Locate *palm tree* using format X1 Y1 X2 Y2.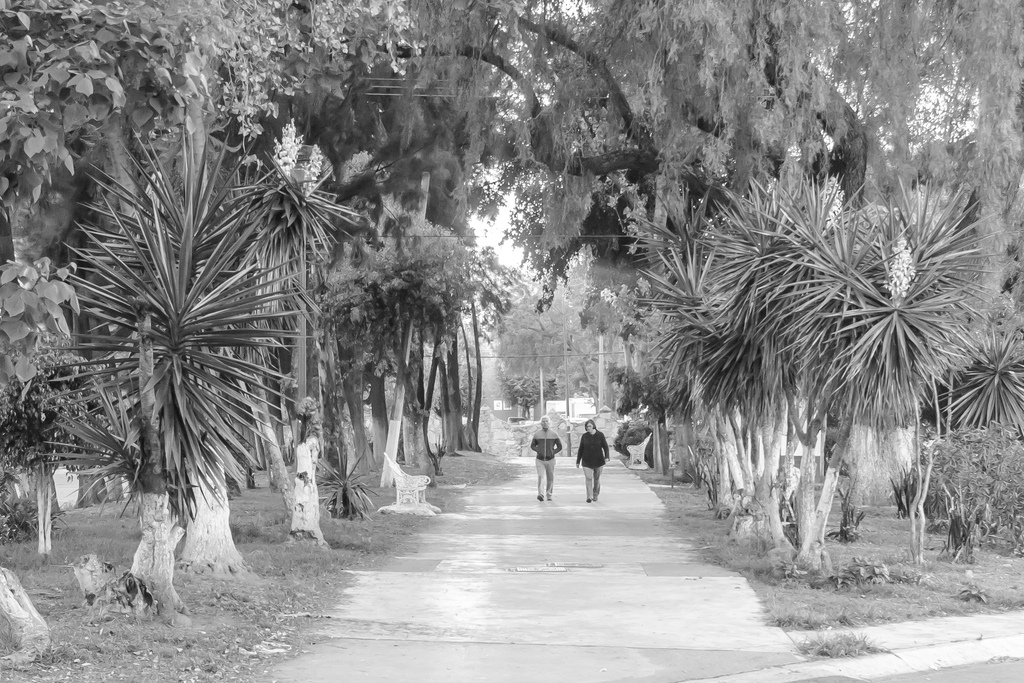
630 249 732 457.
